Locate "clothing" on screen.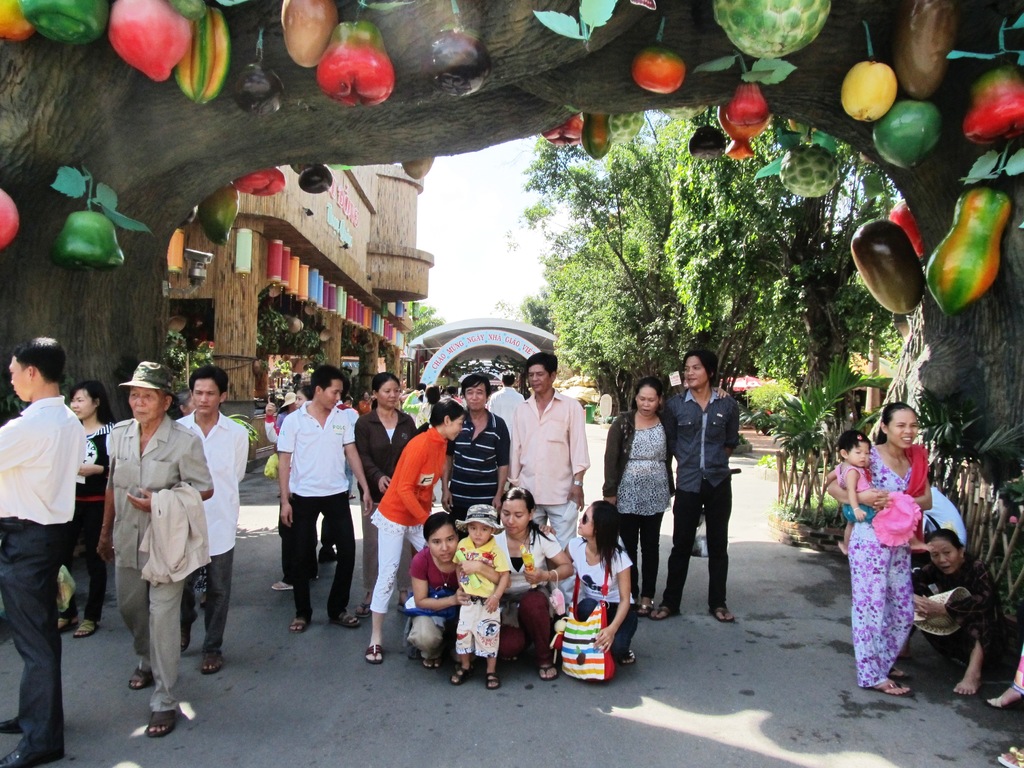
On screen at (0, 383, 93, 760).
